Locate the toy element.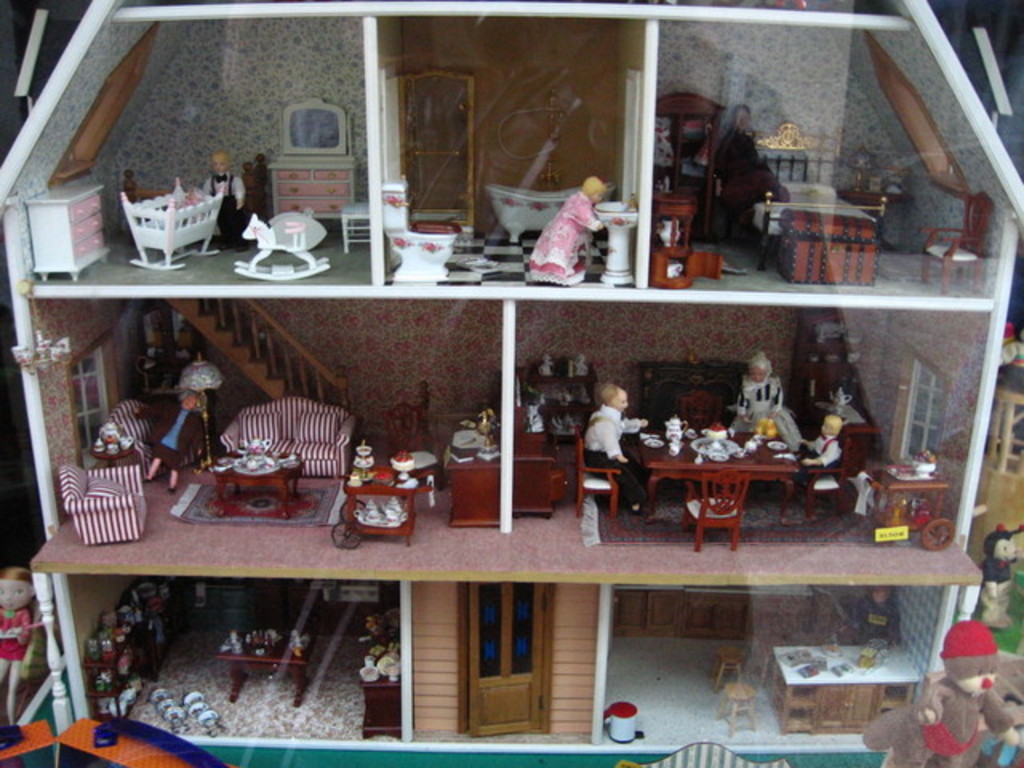
Element bbox: crop(0, 570, 45, 730).
